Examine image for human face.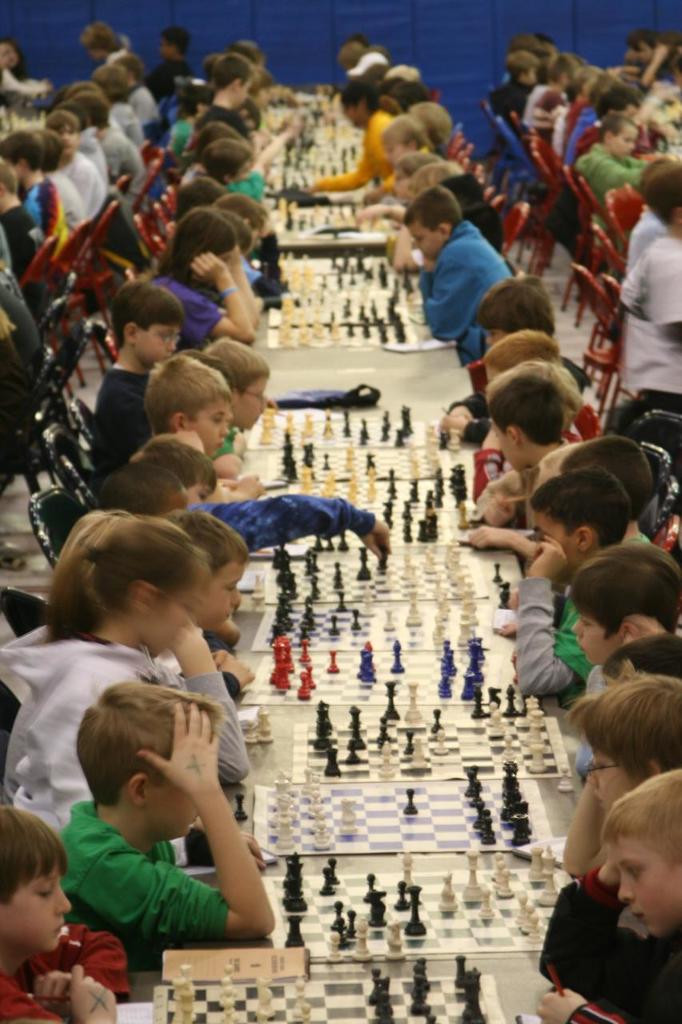
Examination result: bbox=(229, 379, 266, 432).
